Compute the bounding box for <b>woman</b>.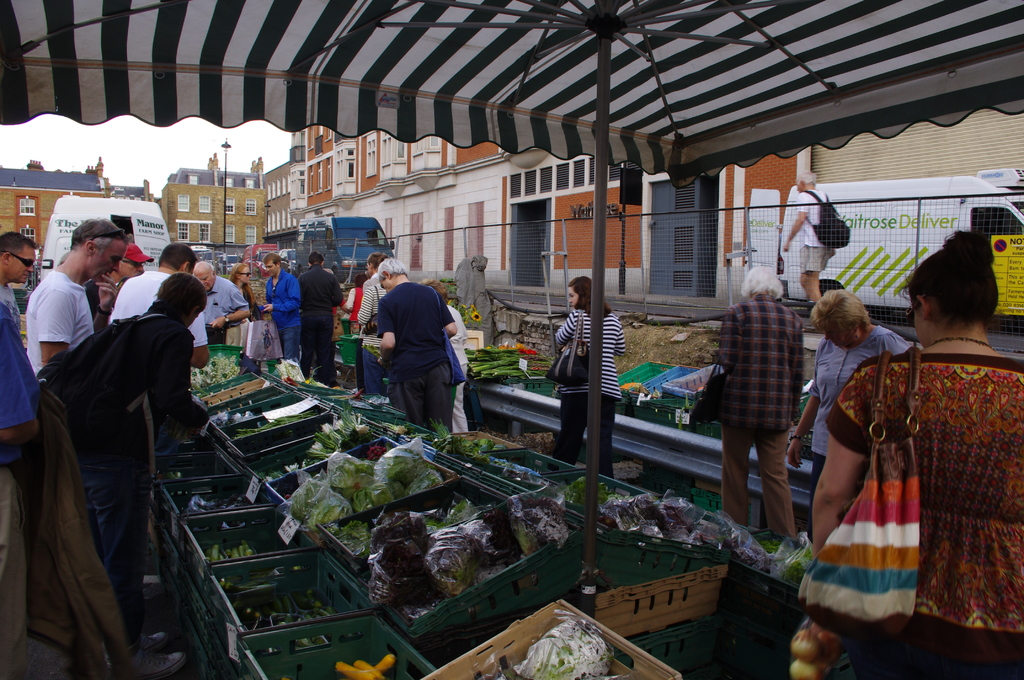
crop(809, 231, 1023, 679).
